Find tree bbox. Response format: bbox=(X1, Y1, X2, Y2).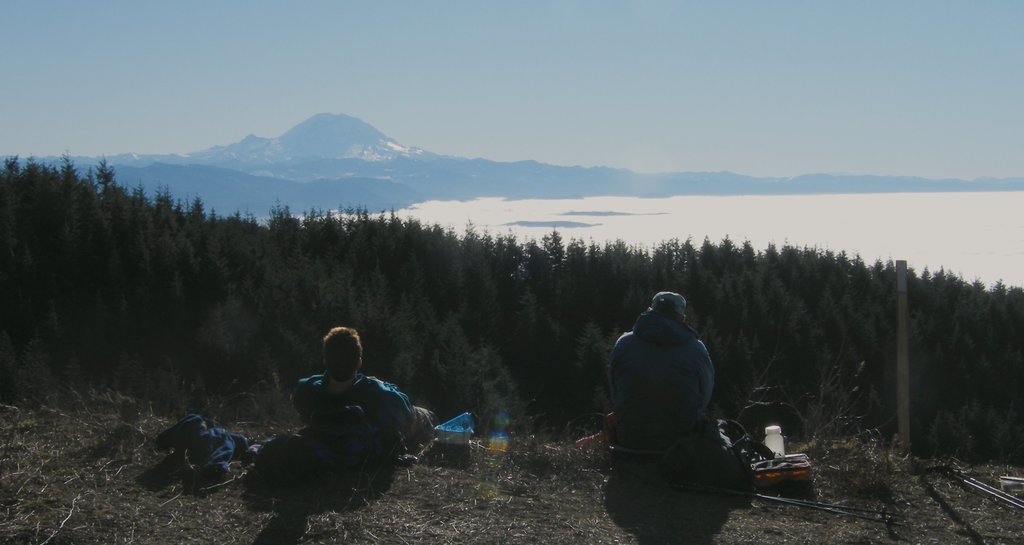
bbox=(721, 221, 872, 386).
